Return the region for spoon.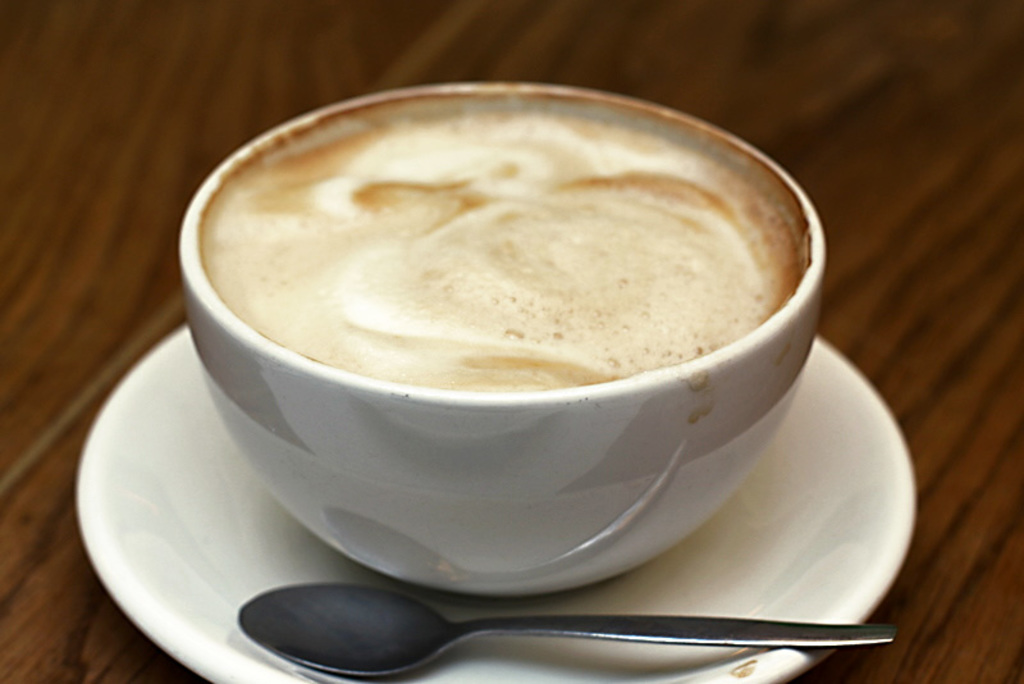
[x1=237, y1=584, x2=893, y2=678].
